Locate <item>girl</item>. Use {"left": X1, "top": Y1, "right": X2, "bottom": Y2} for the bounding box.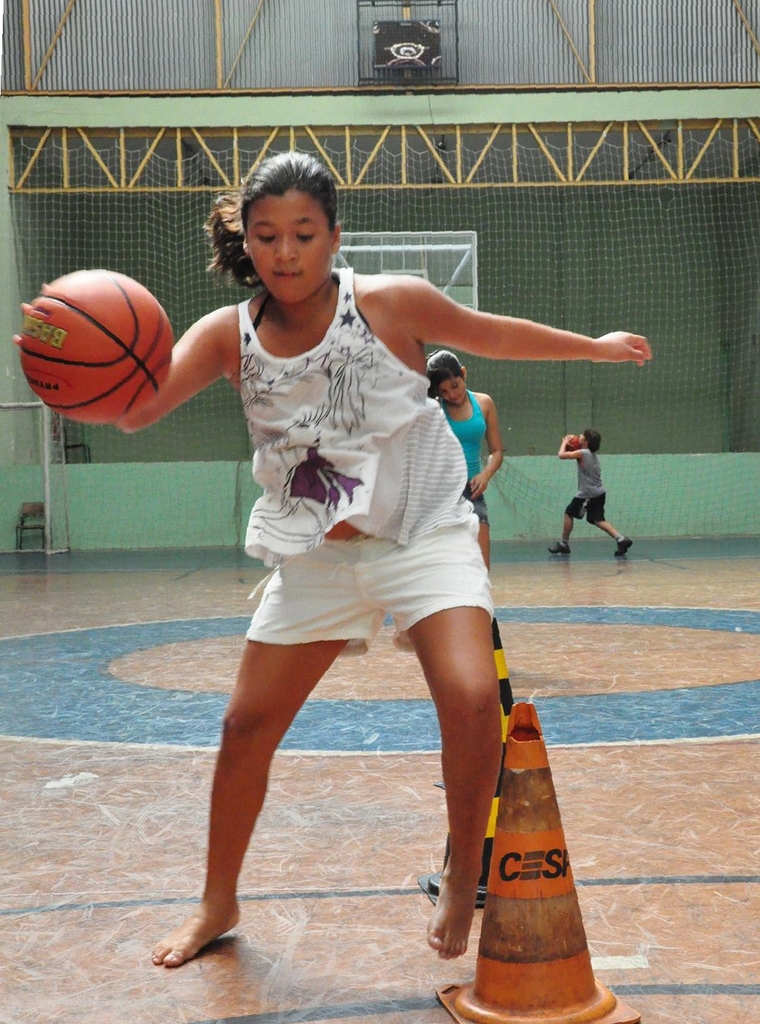
{"left": 425, "top": 347, "right": 506, "bottom": 562}.
